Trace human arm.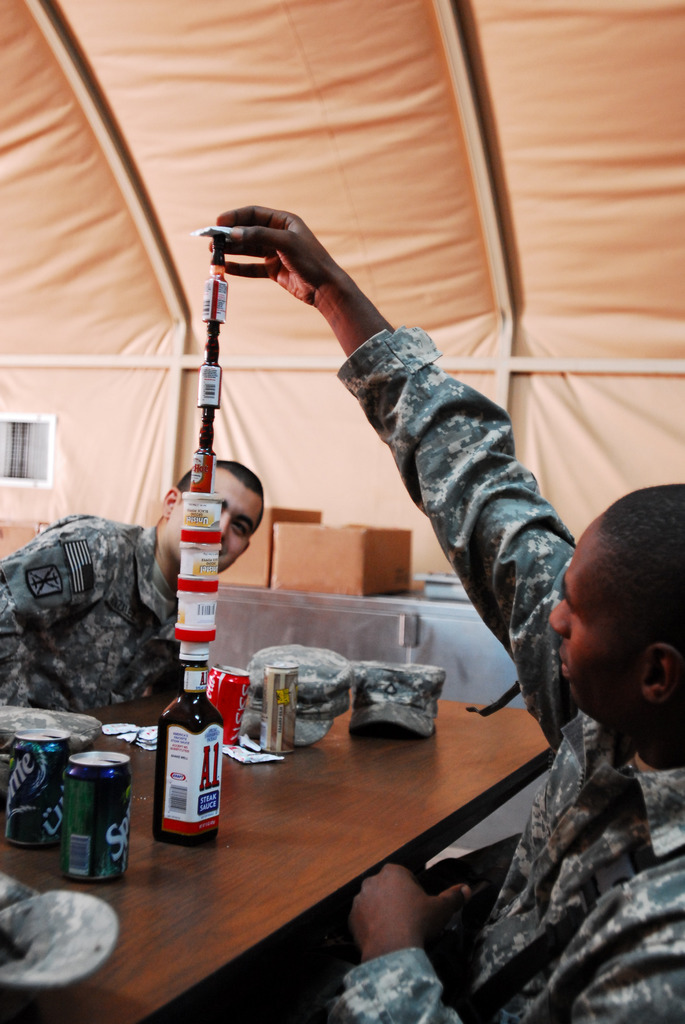
Traced to locate(205, 202, 401, 354).
